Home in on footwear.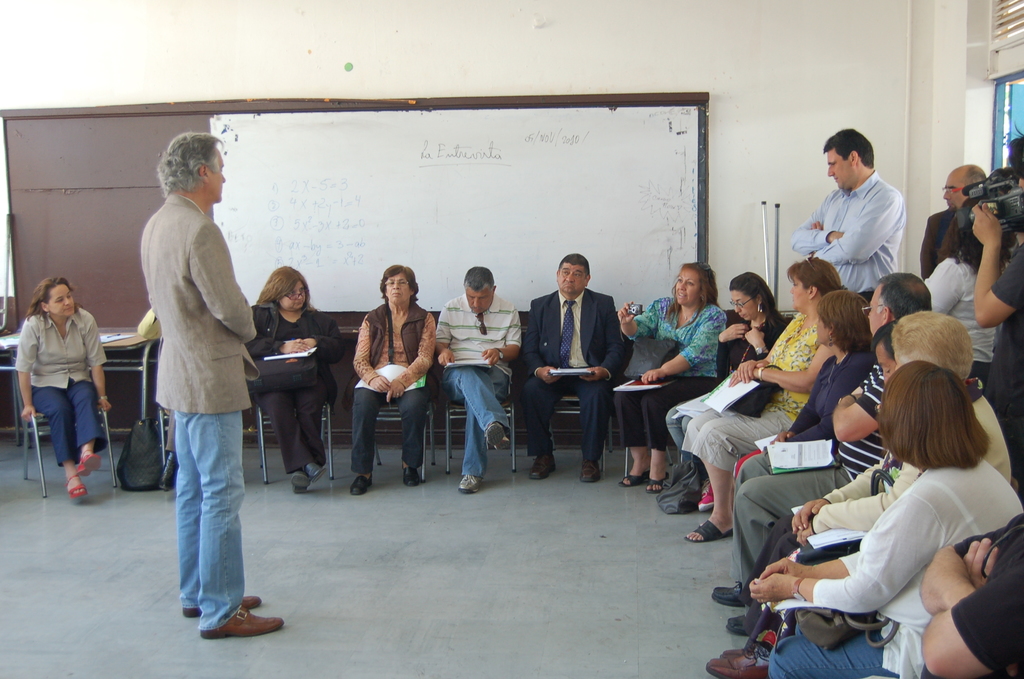
Homed in at [left=458, top=471, right=485, bottom=494].
